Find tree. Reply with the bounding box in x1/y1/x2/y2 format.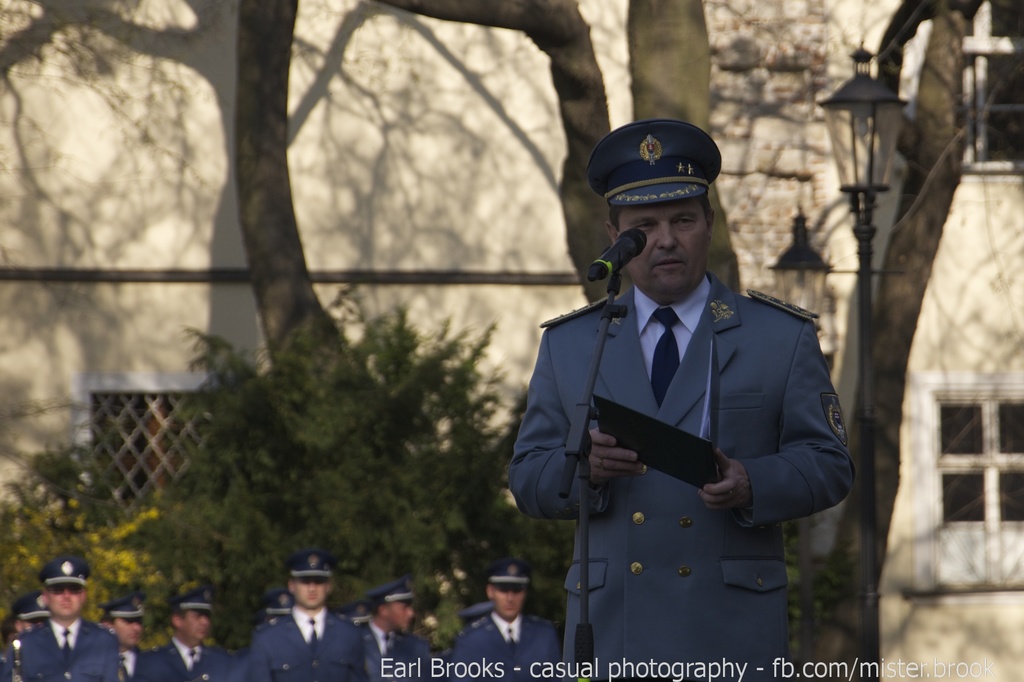
362/0/991/681.
